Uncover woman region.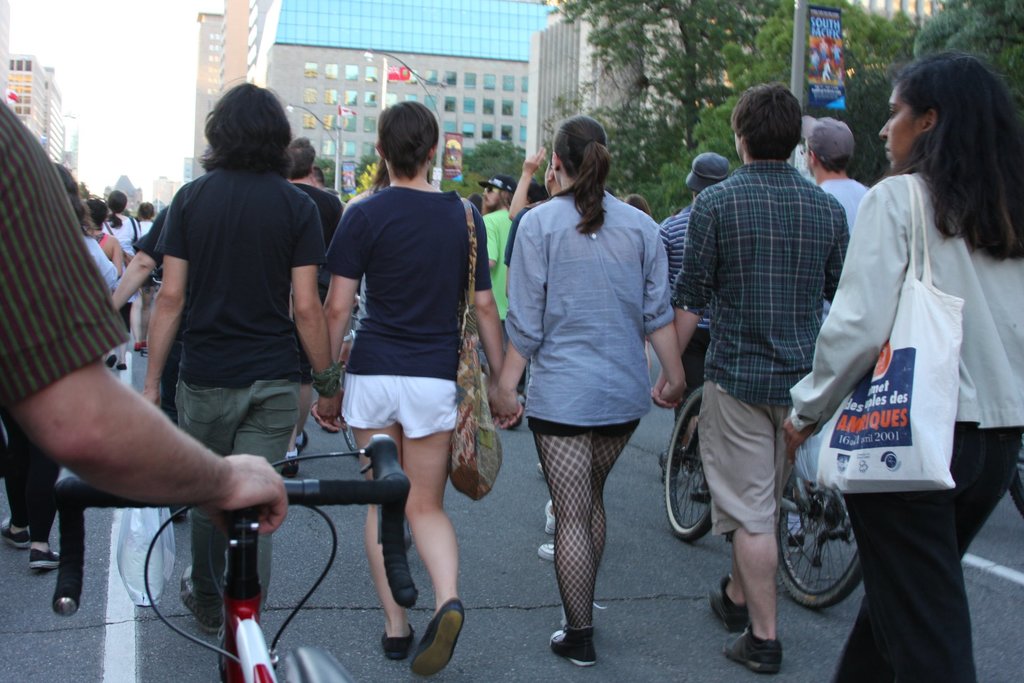
Uncovered: pyautogui.locateOnScreen(321, 100, 520, 668).
